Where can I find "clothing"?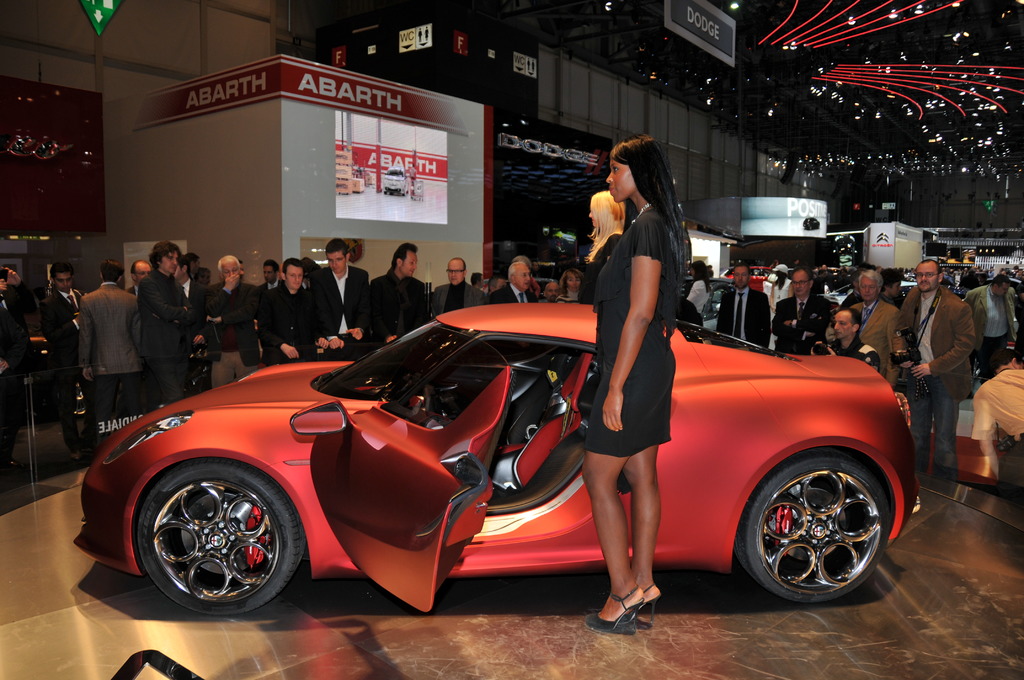
You can find it at BBox(371, 269, 428, 341).
